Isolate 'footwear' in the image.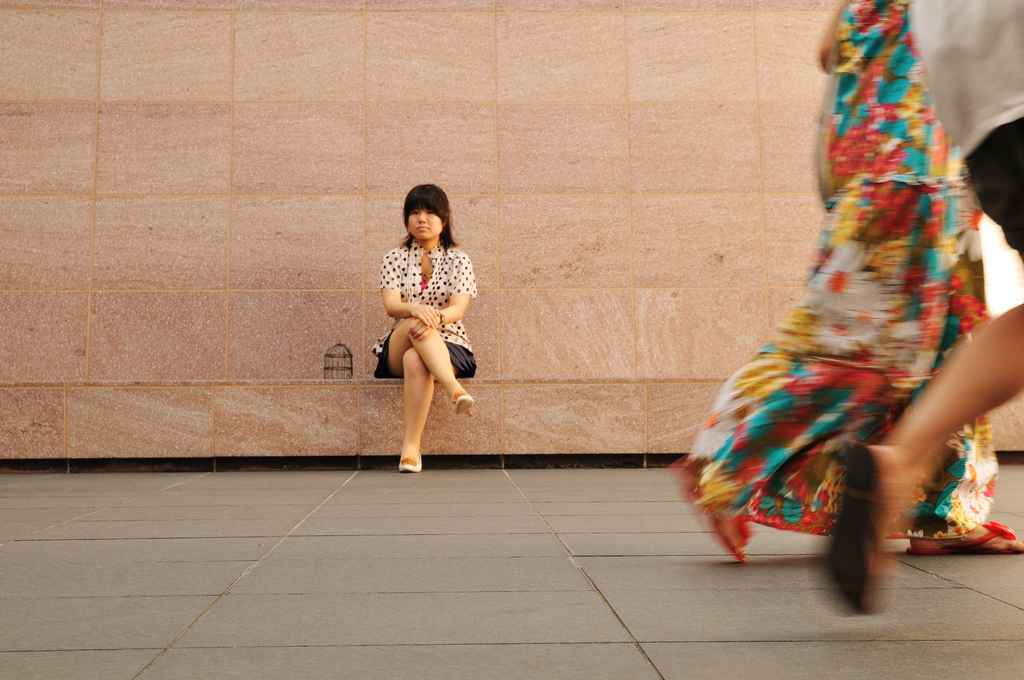
Isolated region: [680, 451, 753, 562].
